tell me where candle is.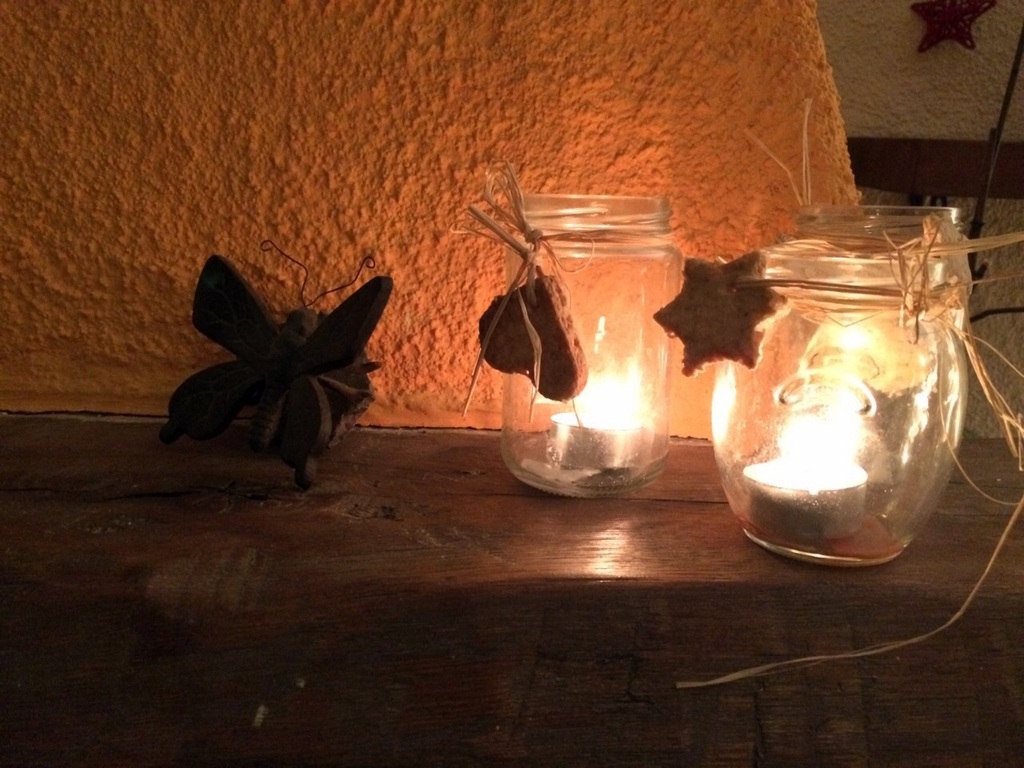
candle is at pyautogui.locateOnScreen(548, 370, 650, 474).
